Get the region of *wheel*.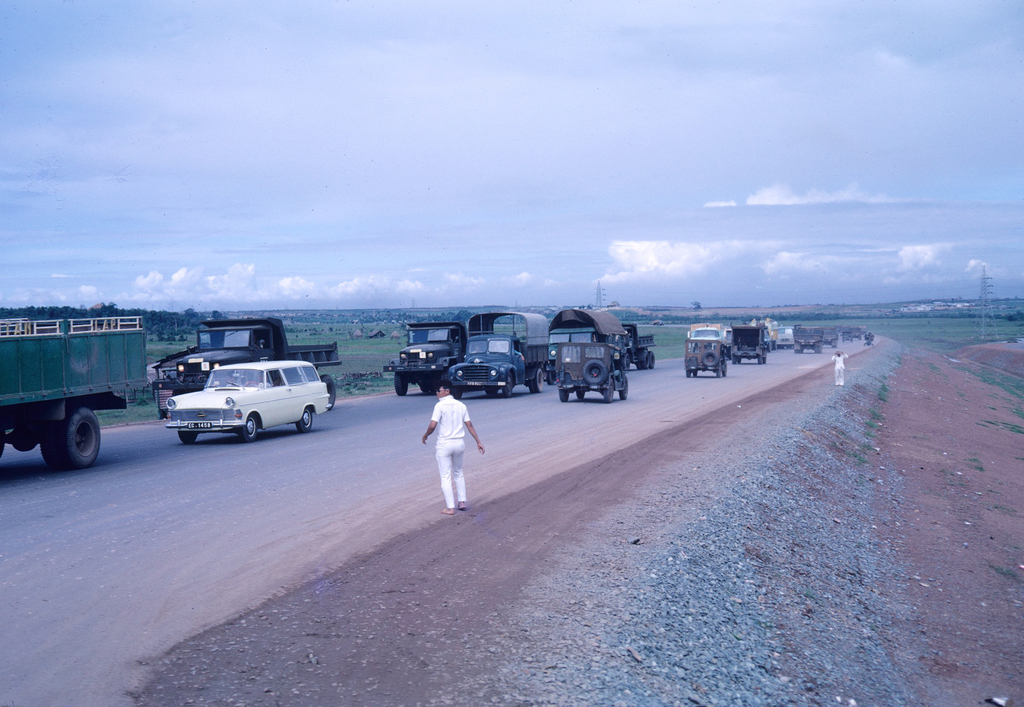
[700,348,719,365].
